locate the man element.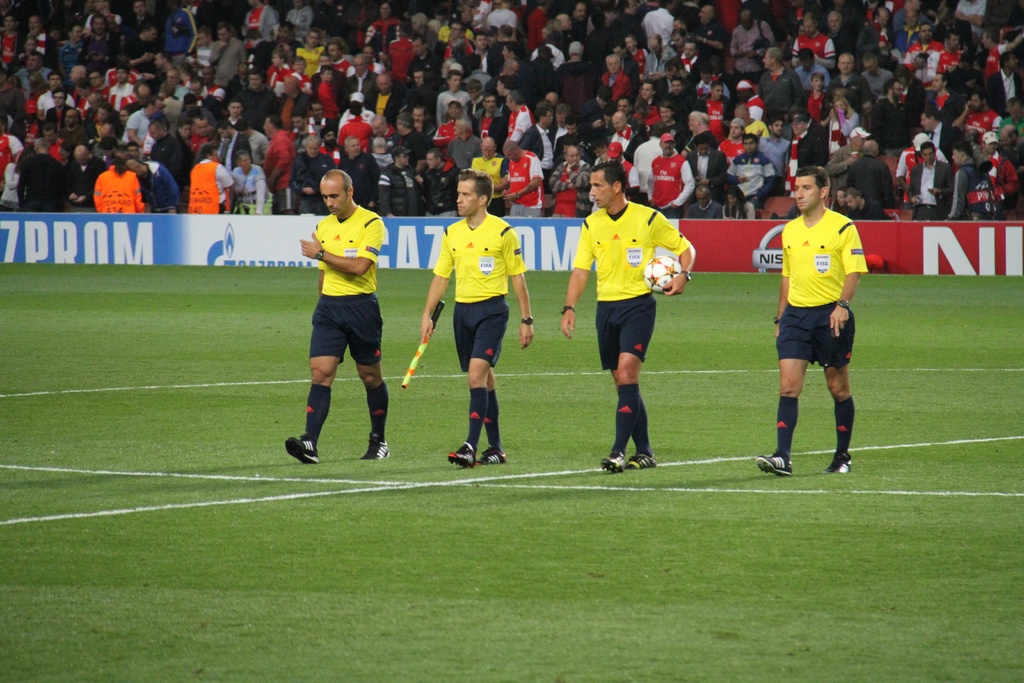
Element bbox: crop(561, 162, 696, 473).
